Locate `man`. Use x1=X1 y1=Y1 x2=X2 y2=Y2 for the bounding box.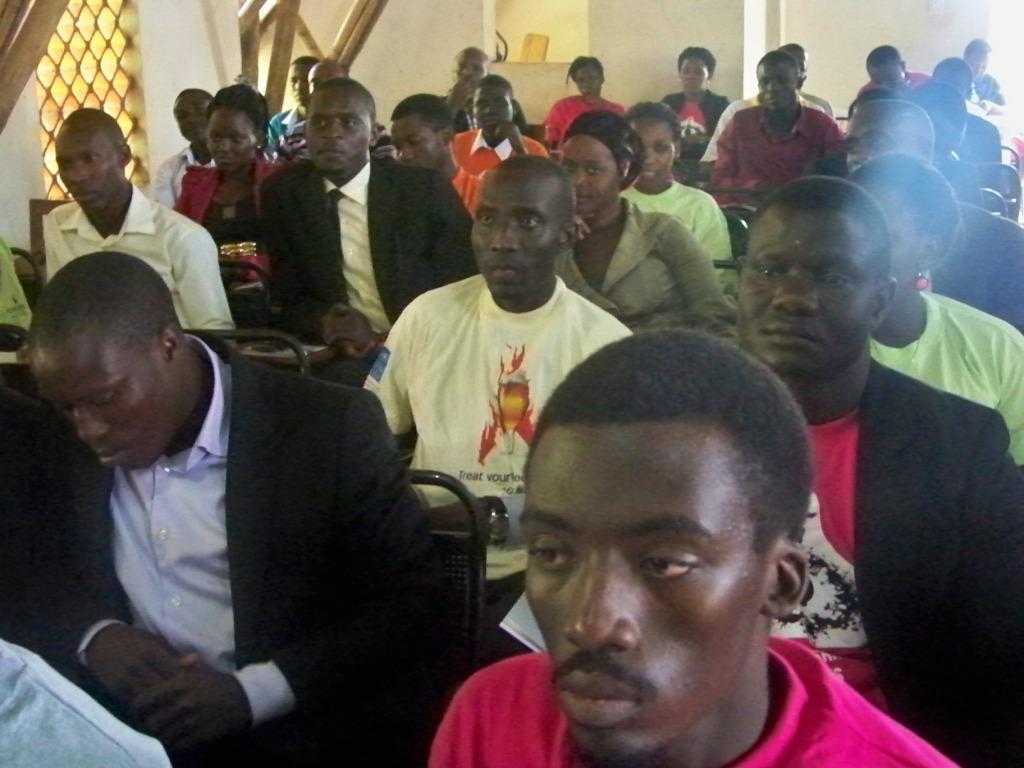
x1=848 y1=52 x2=924 y2=111.
